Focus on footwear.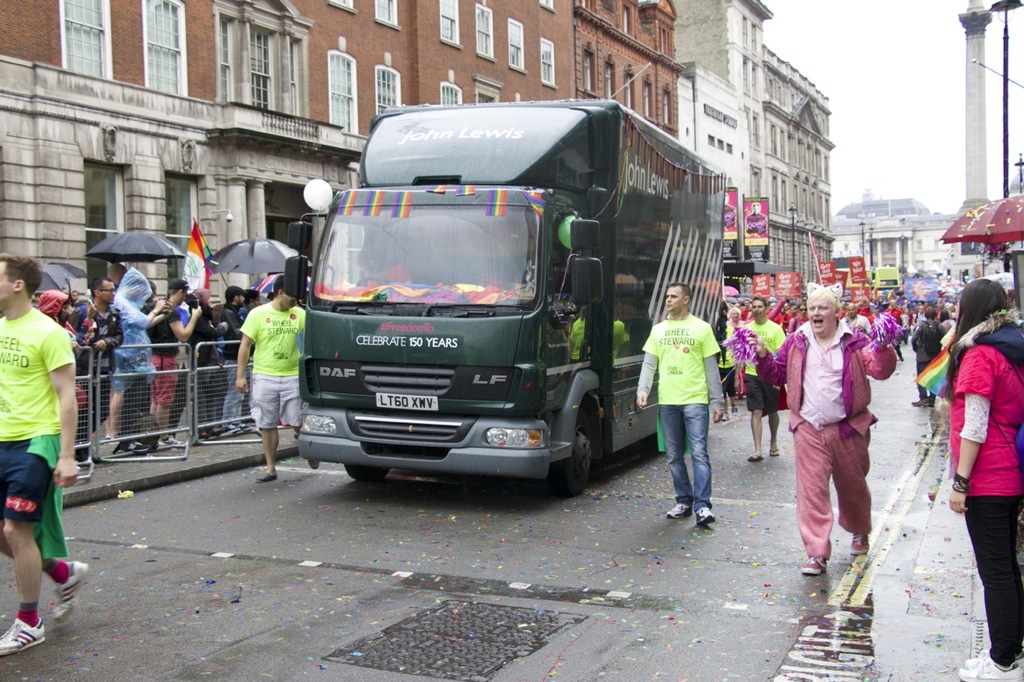
Focused at bbox(0, 619, 44, 656).
